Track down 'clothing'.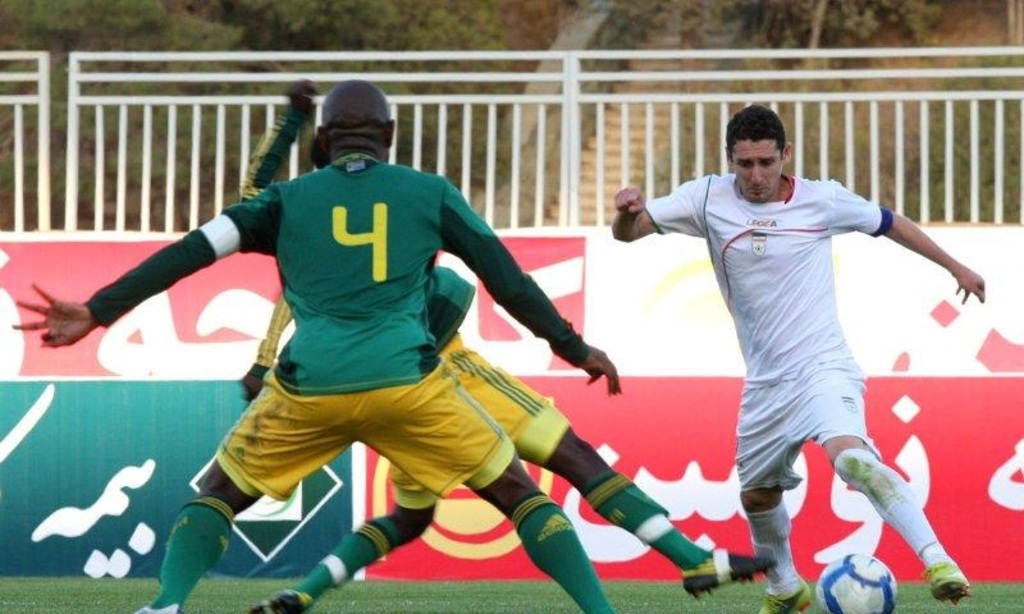
Tracked to 644 174 891 492.
